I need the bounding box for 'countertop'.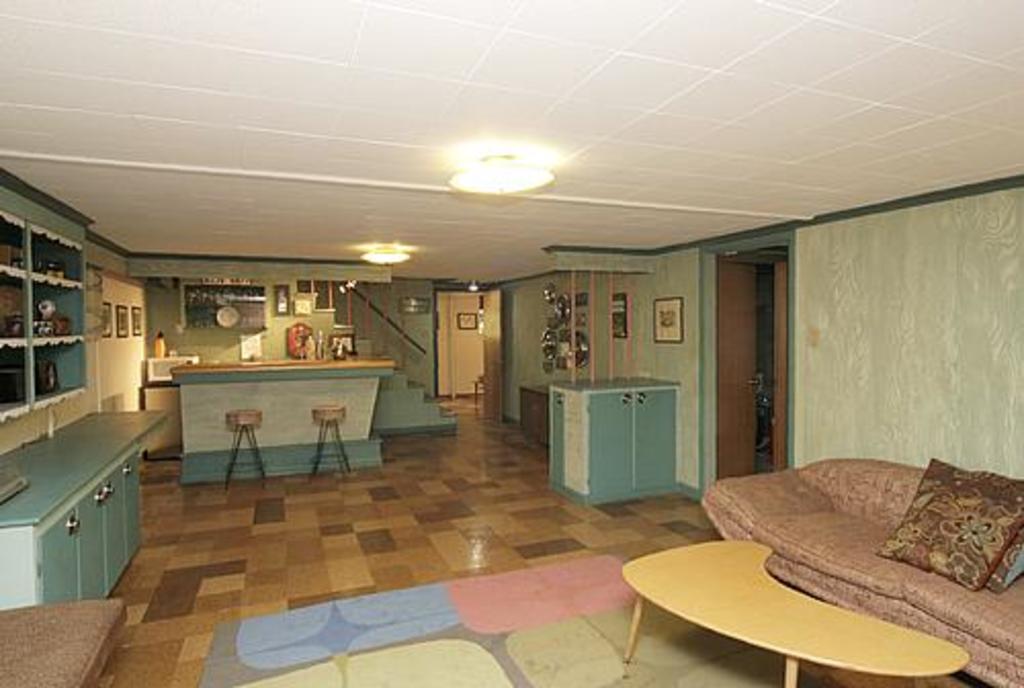
Here it is: box(170, 358, 399, 377).
